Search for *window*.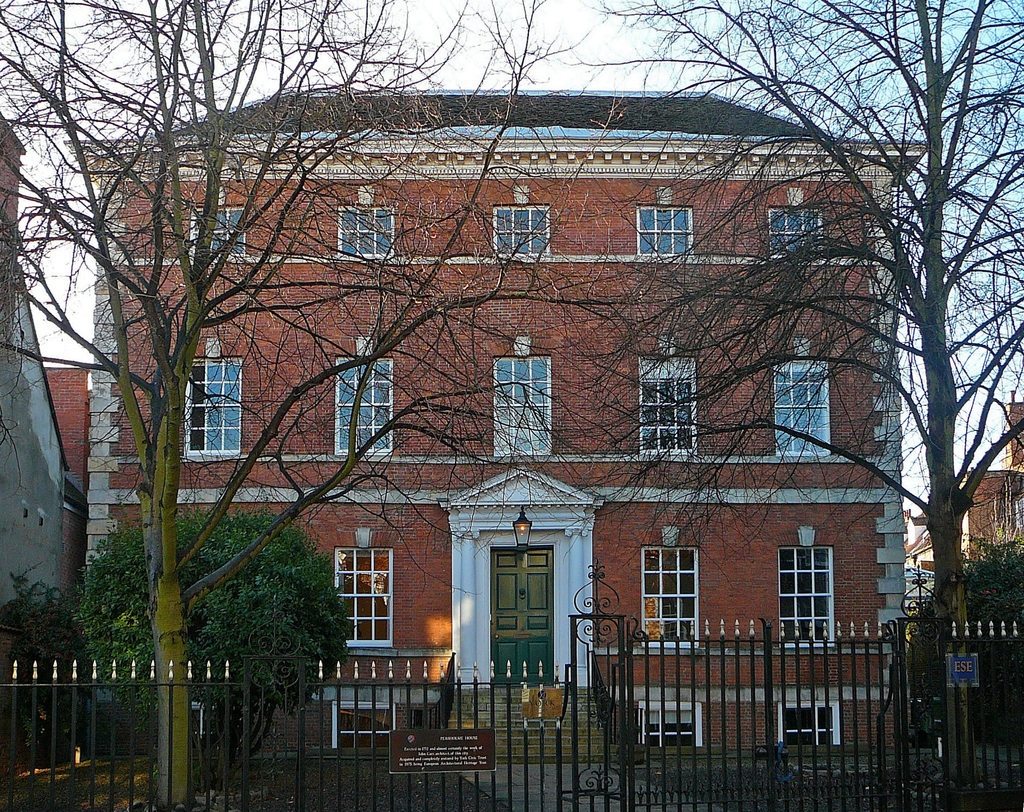
Found at region(638, 206, 696, 257).
